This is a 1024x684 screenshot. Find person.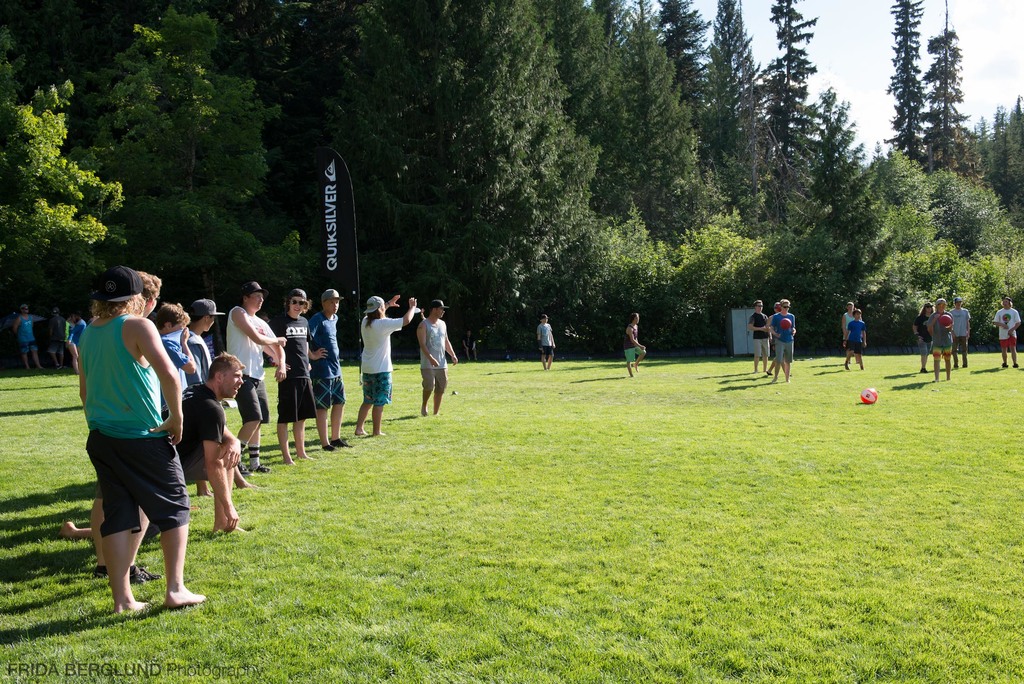
Bounding box: 768, 298, 793, 382.
